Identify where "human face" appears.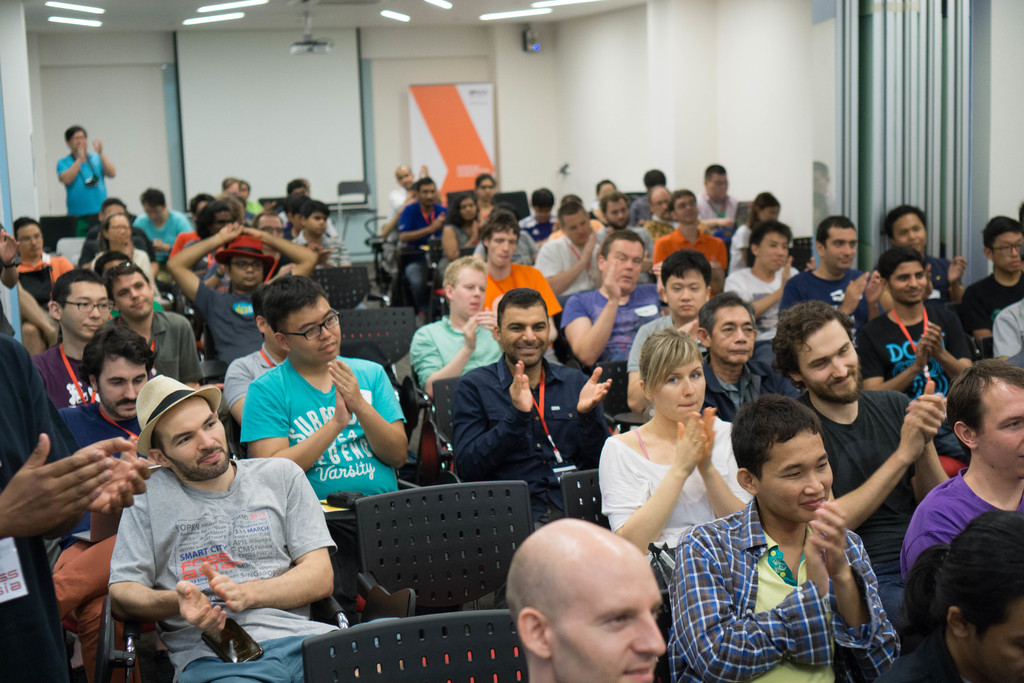
Appears at 491:229:517:265.
